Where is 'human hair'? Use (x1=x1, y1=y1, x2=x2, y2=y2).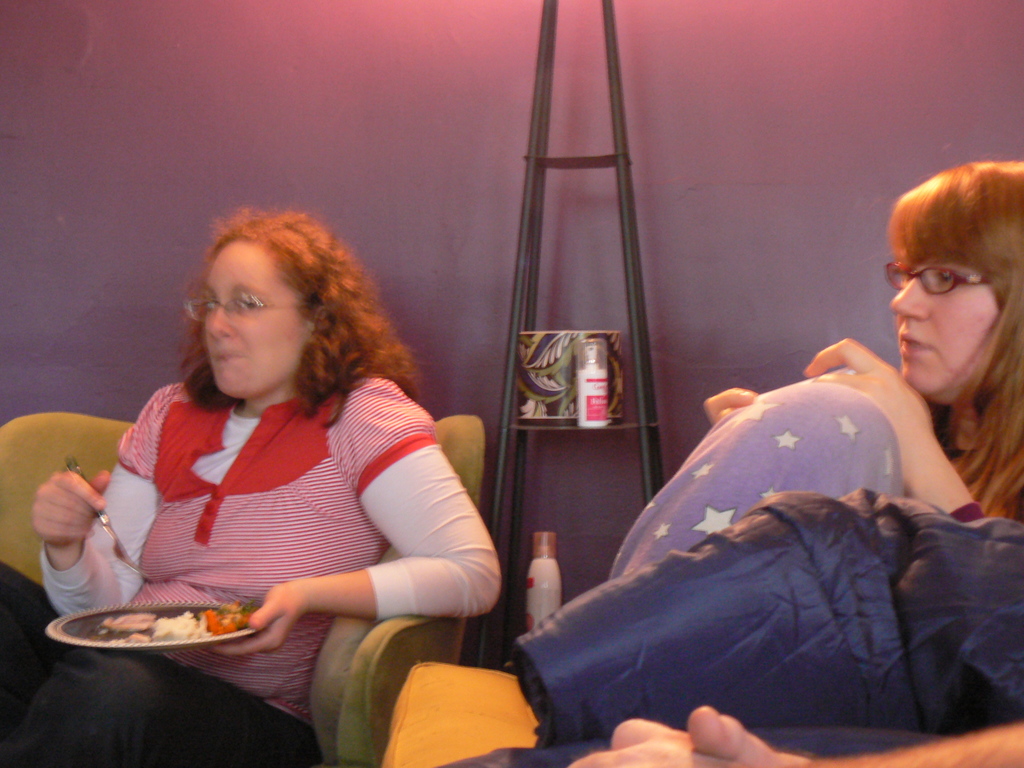
(x1=174, y1=203, x2=381, y2=431).
